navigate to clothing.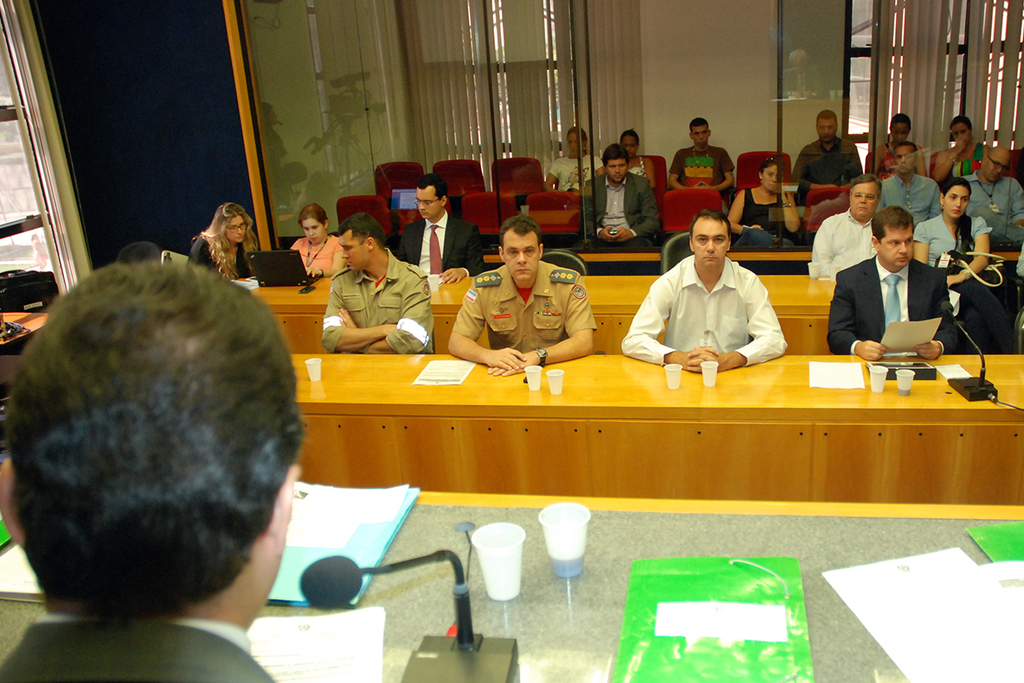
Navigation target: <box>291,233,344,272</box>.
